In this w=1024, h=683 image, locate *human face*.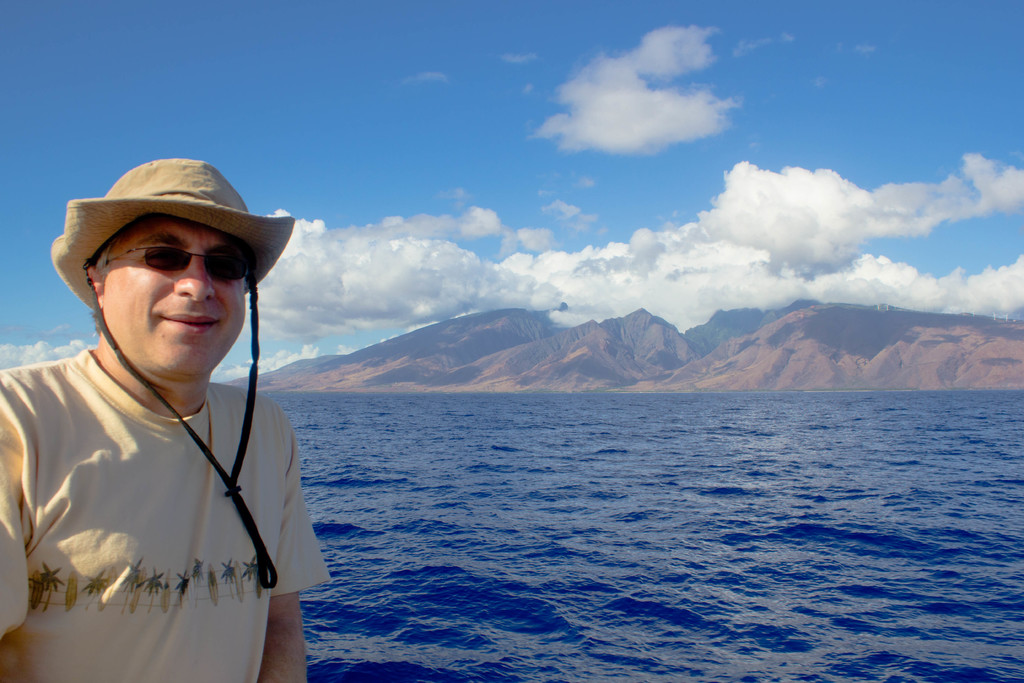
Bounding box: box(101, 212, 255, 384).
